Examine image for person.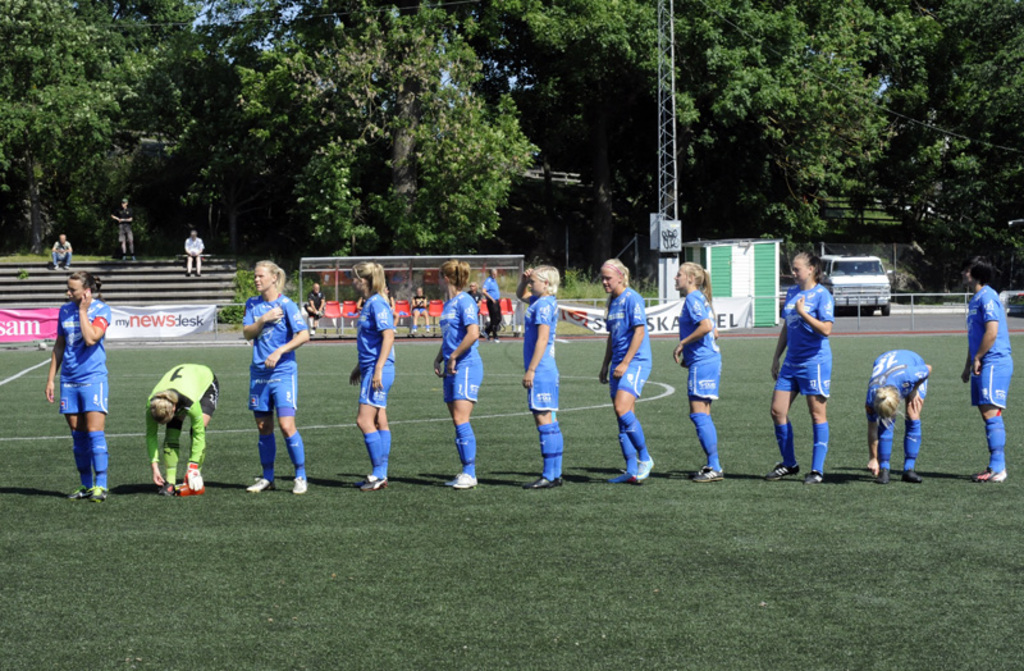
Examination result: bbox=[598, 256, 658, 480].
